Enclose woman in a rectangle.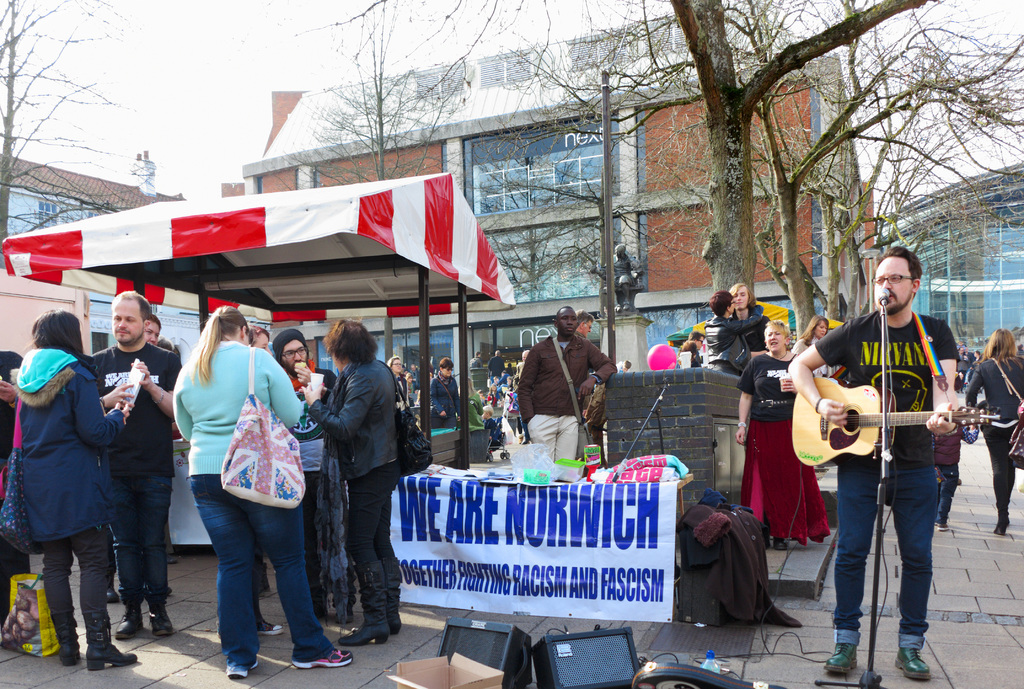
bbox(391, 353, 406, 398).
